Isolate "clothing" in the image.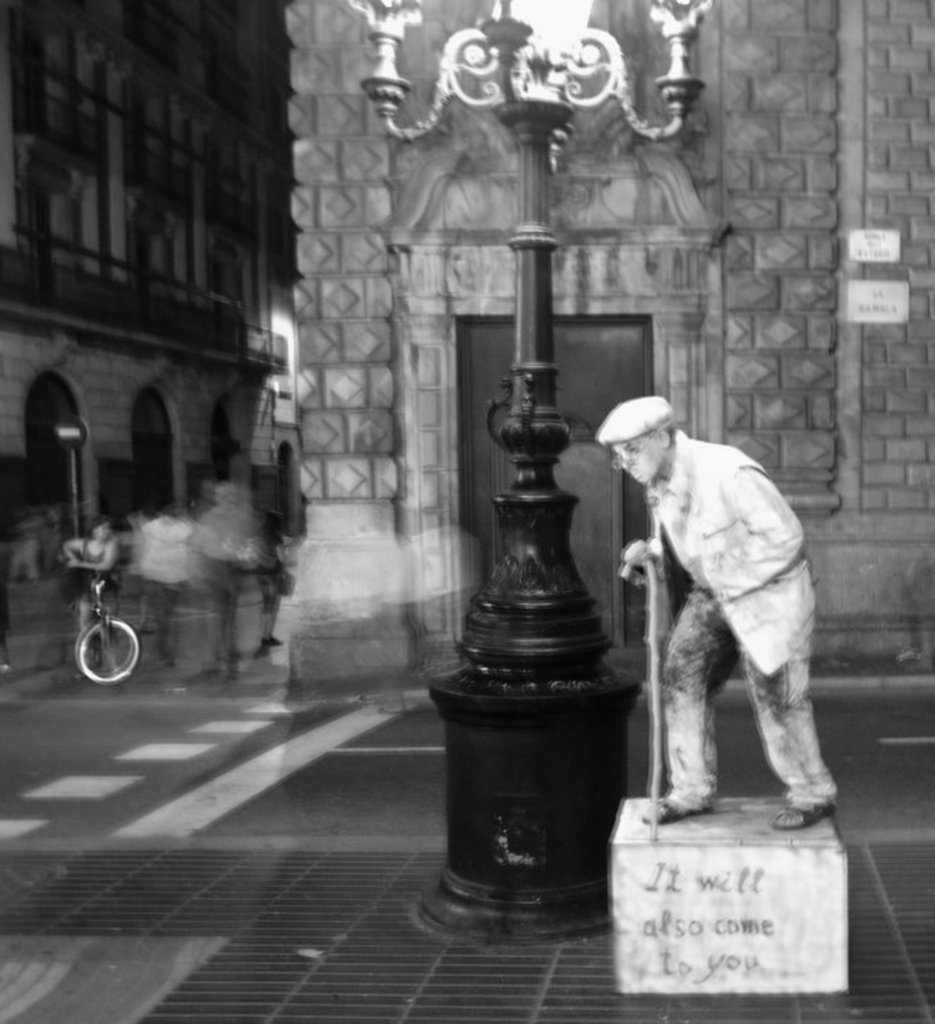
Isolated region: (660, 427, 852, 806).
